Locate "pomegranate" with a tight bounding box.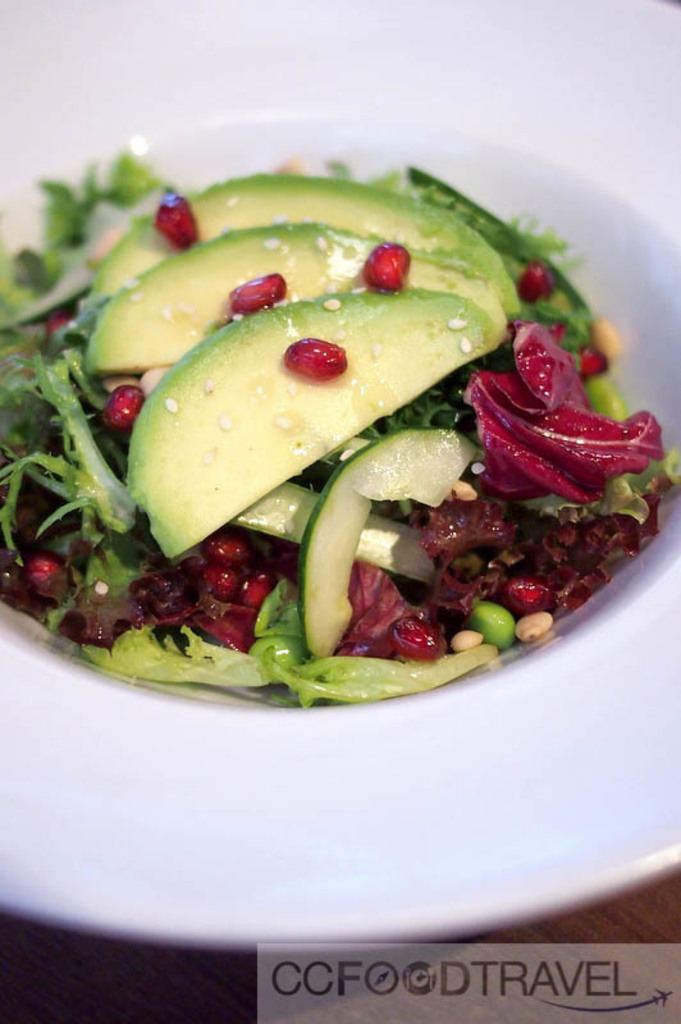
365,238,417,296.
